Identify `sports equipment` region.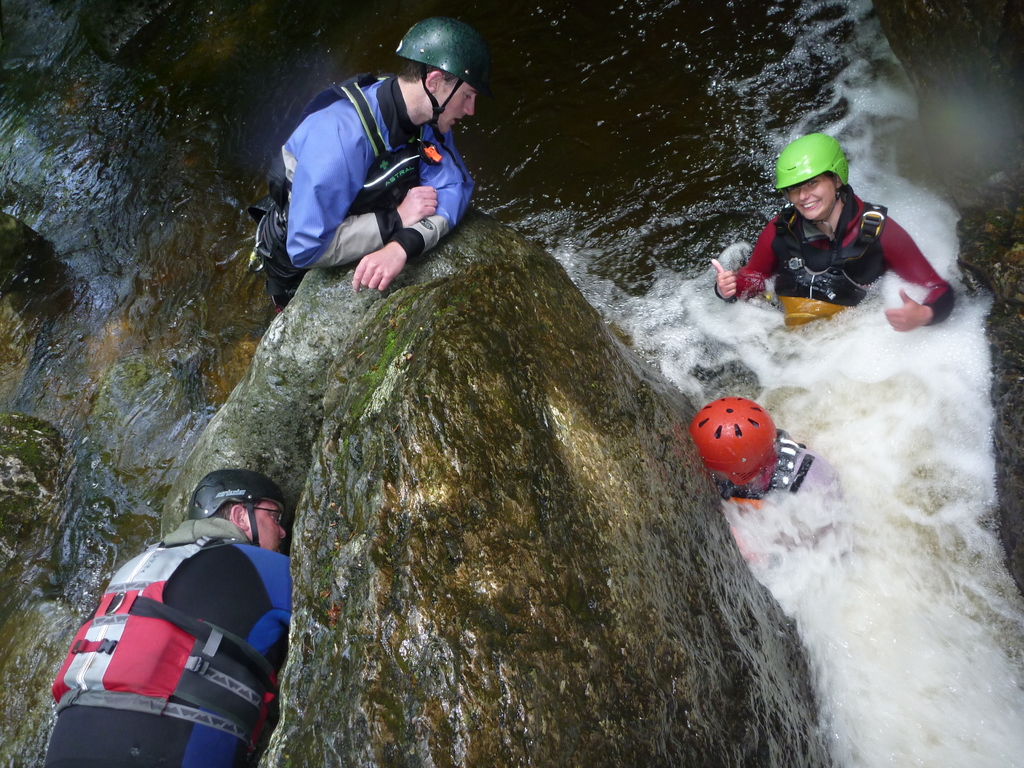
Region: [186,468,290,543].
